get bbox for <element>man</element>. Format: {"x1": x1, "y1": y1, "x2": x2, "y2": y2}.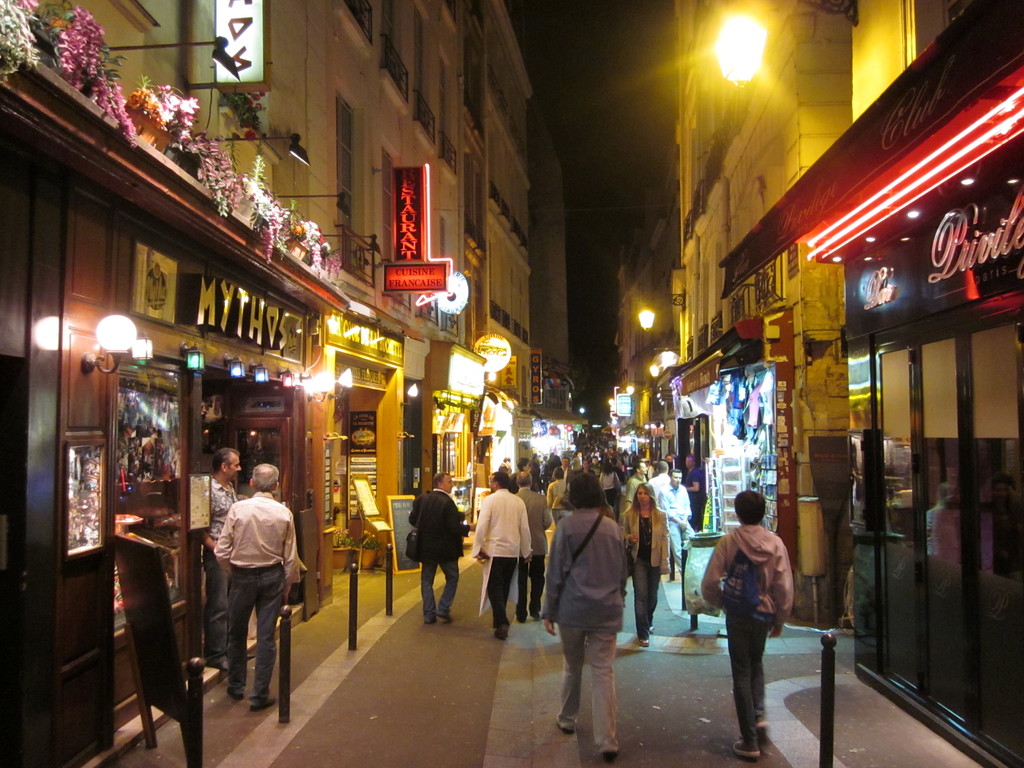
{"x1": 540, "y1": 472, "x2": 628, "y2": 755}.
